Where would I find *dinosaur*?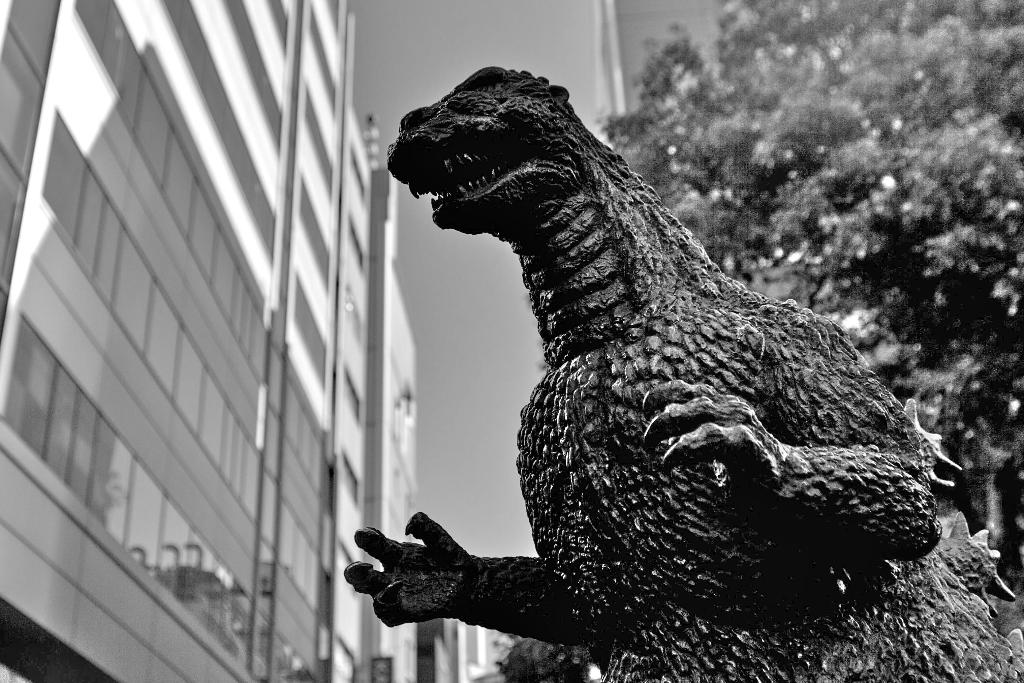
At {"left": 335, "top": 60, "right": 1023, "bottom": 682}.
